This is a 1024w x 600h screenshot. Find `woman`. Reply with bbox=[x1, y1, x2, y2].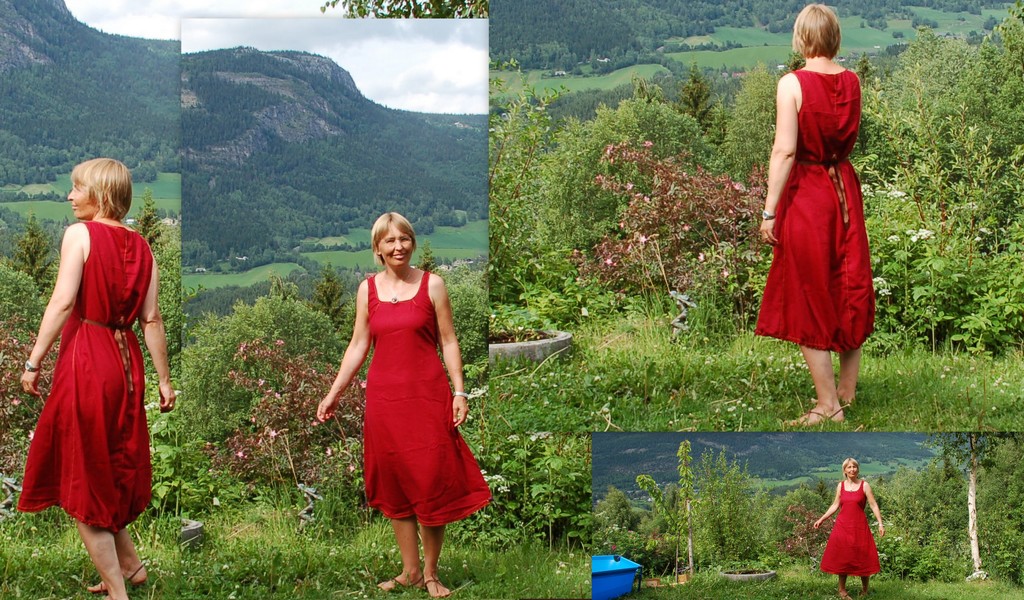
bbox=[29, 142, 158, 553].
